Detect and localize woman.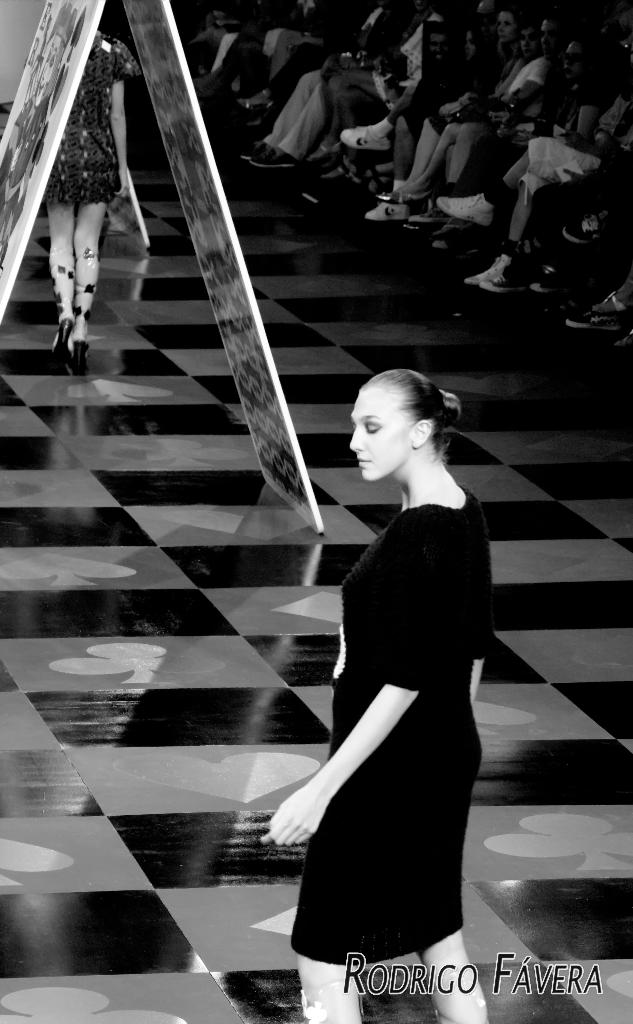
Localized at Rect(387, 7, 525, 191).
